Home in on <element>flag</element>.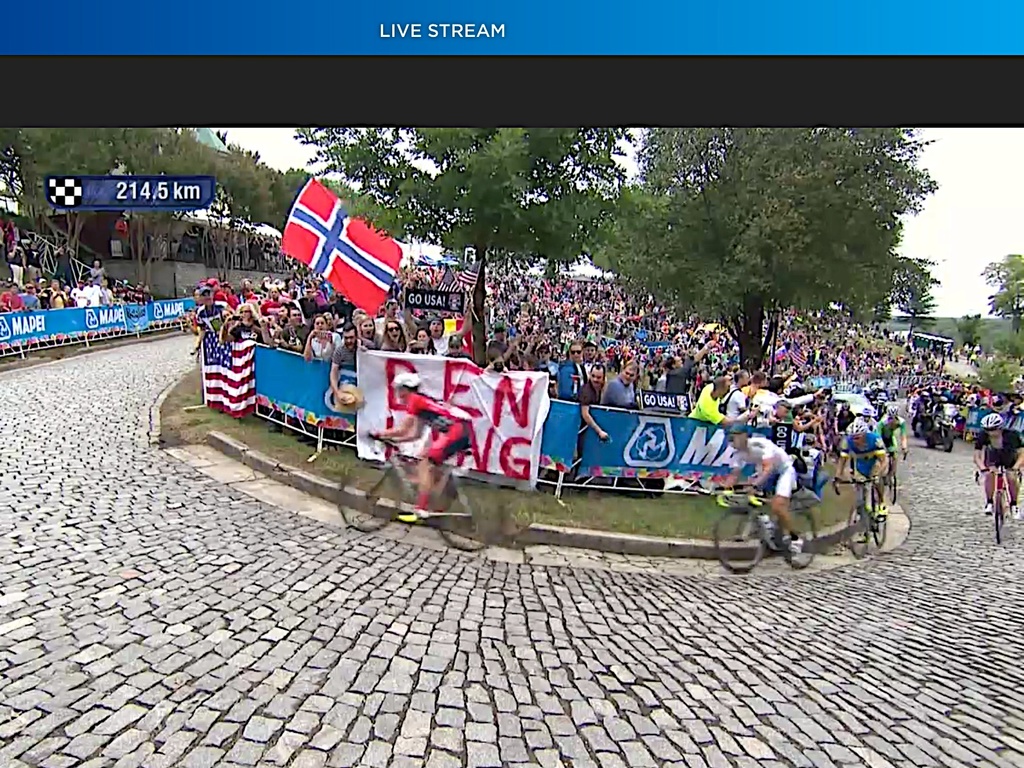
Homed in at box(788, 338, 808, 373).
